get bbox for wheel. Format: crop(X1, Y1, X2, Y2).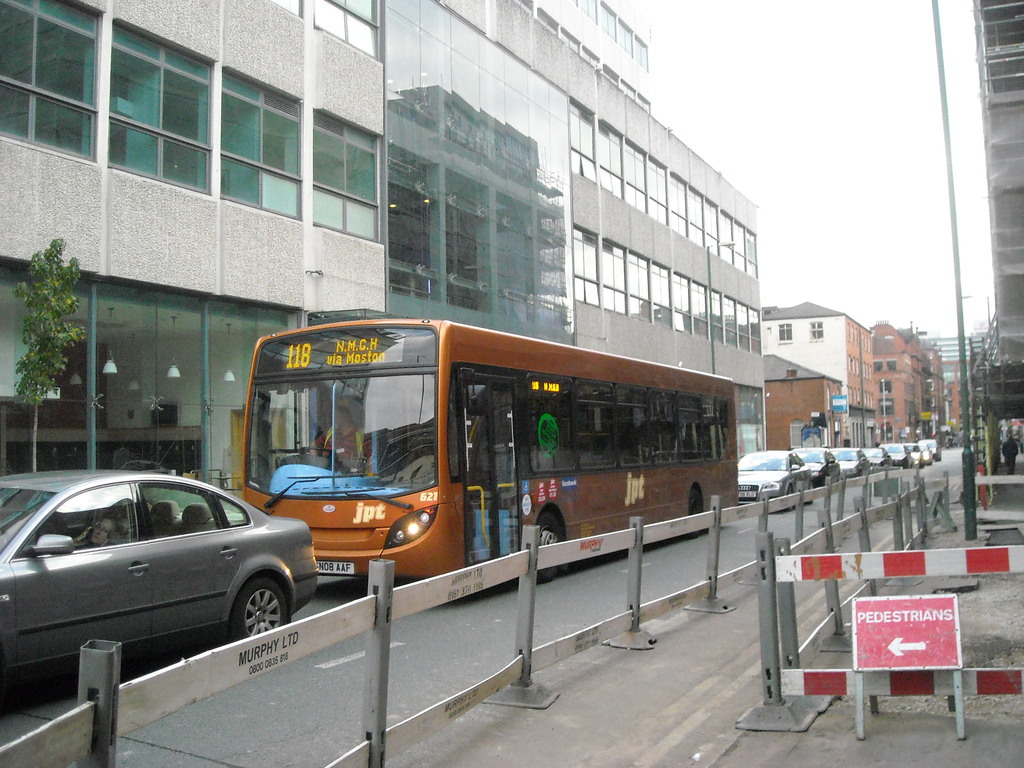
crop(229, 580, 291, 643).
